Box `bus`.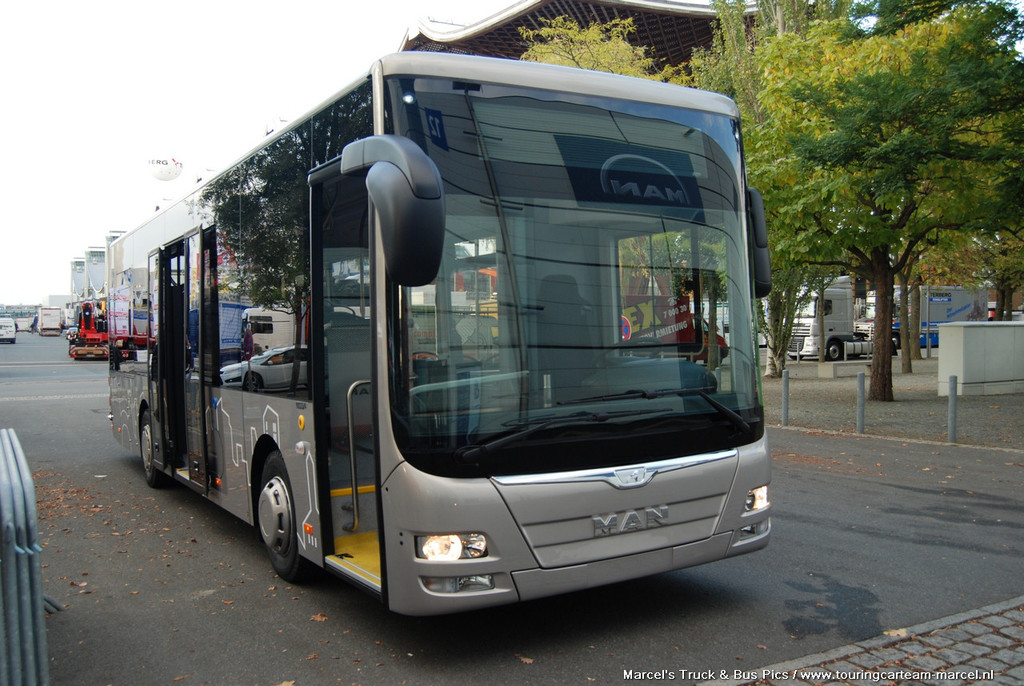
BBox(38, 306, 66, 337).
